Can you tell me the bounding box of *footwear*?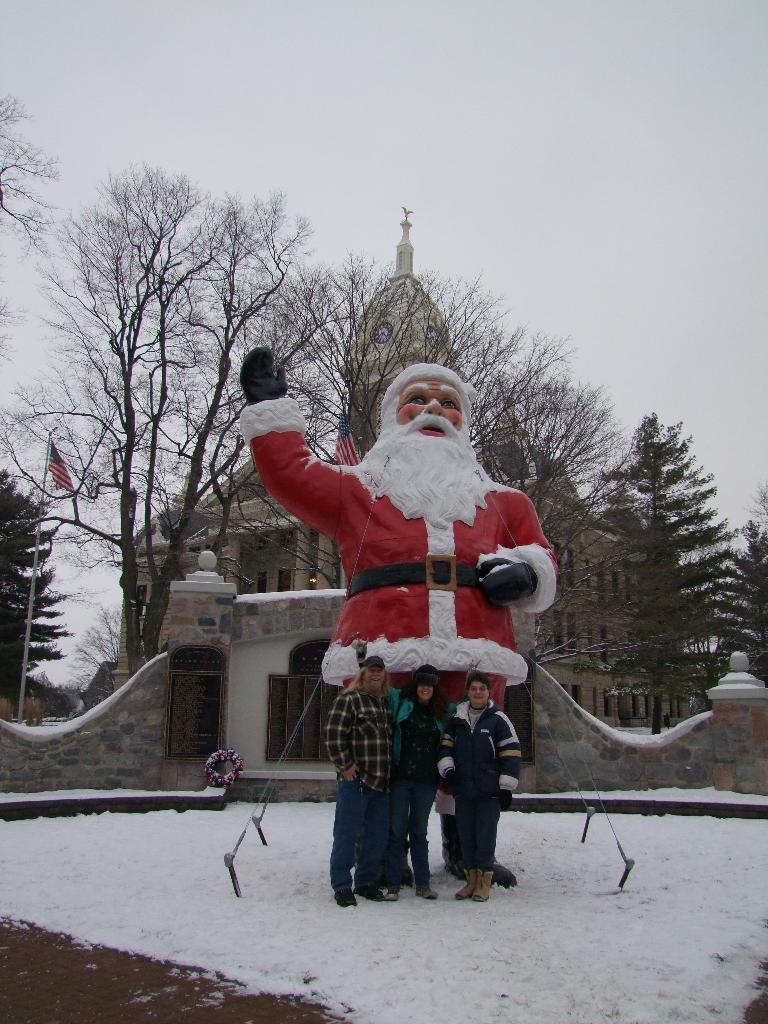
BBox(450, 872, 481, 901).
